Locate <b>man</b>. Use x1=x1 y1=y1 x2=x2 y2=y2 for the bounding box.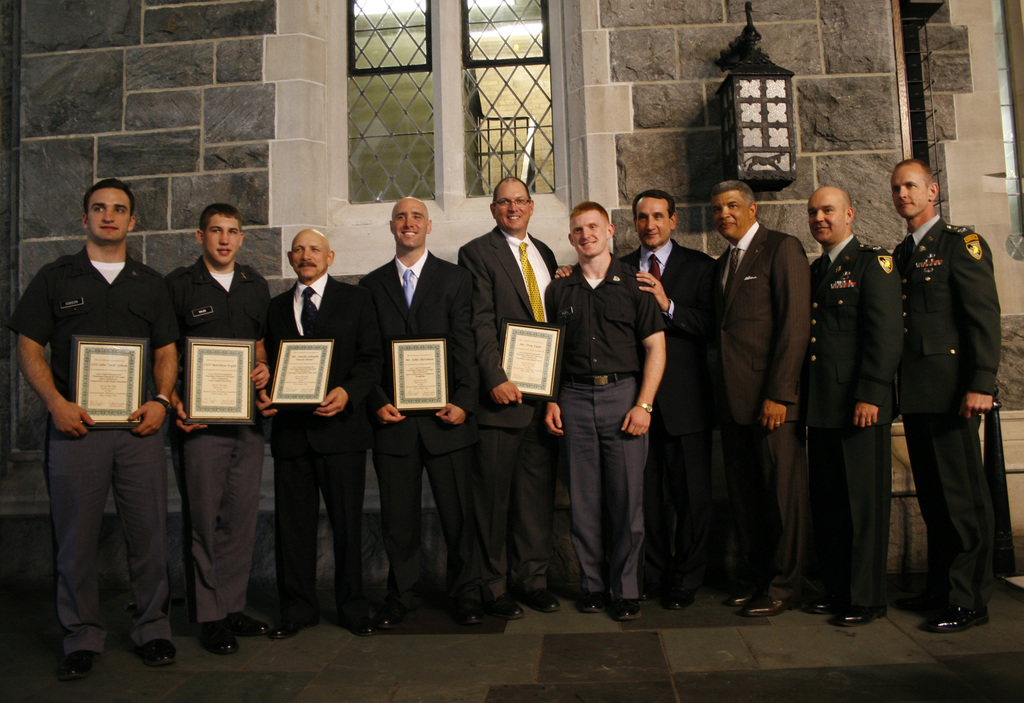
x1=794 y1=177 x2=904 y2=625.
